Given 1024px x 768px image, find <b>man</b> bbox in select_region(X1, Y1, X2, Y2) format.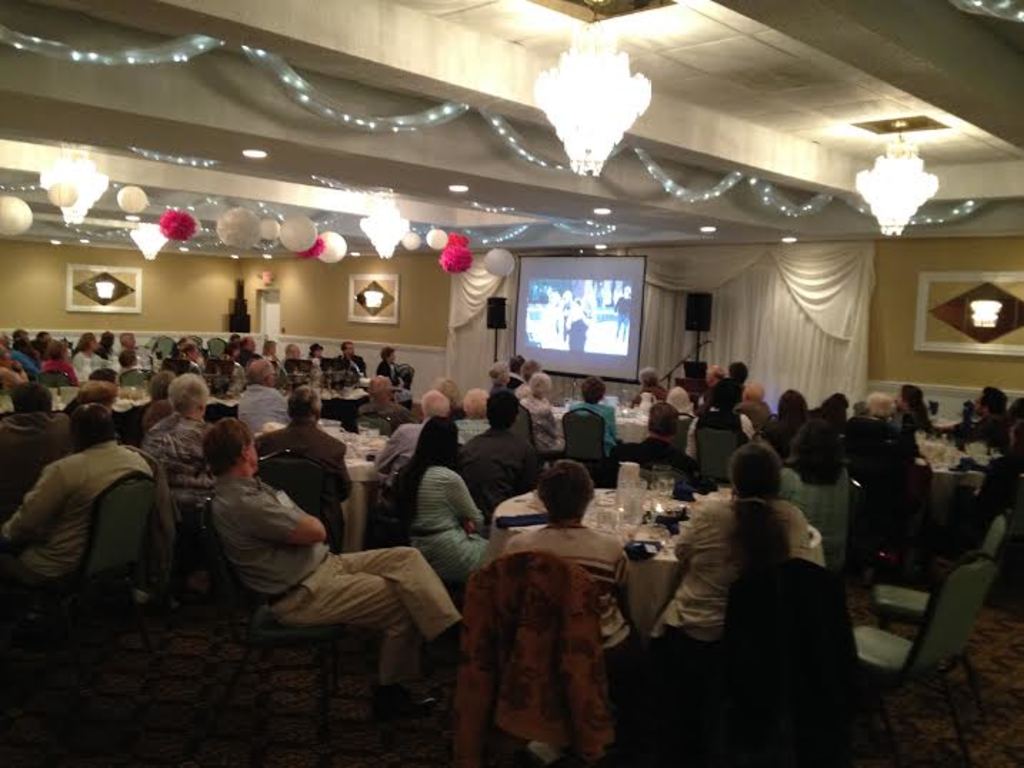
select_region(337, 338, 367, 381).
